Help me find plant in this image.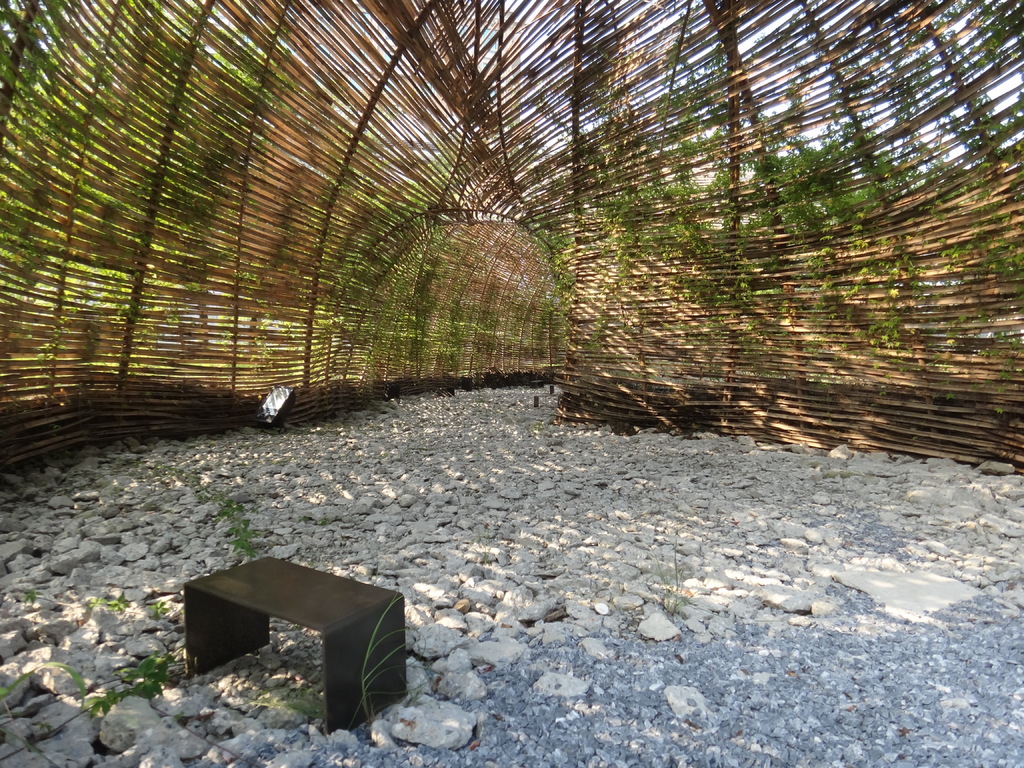
Found it: bbox=(221, 684, 326, 722).
